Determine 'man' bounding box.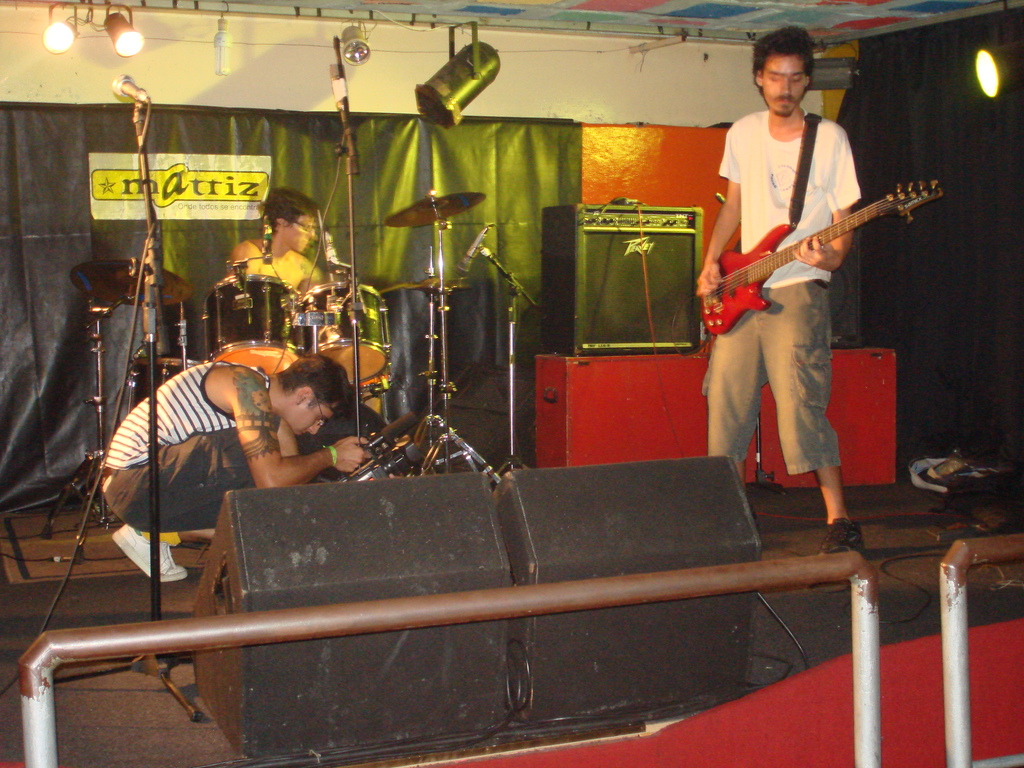
Determined: left=225, top=186, right=335, bottom=292.
